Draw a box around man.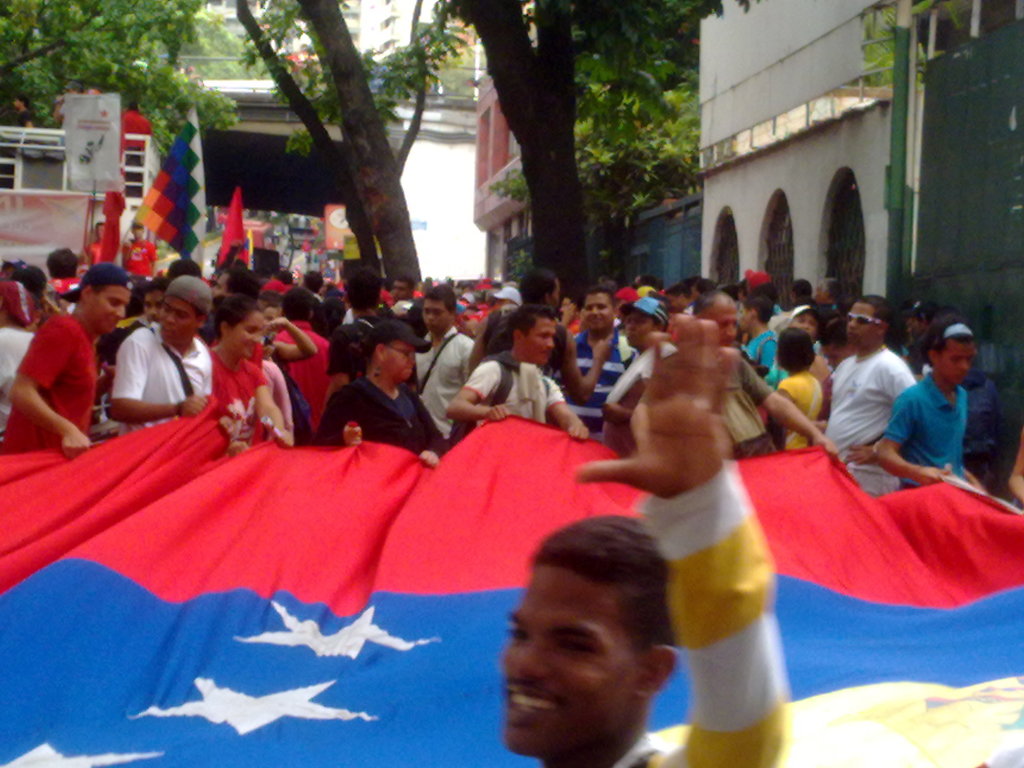
<bbox>608, 296, 683, 440</bbox>.
